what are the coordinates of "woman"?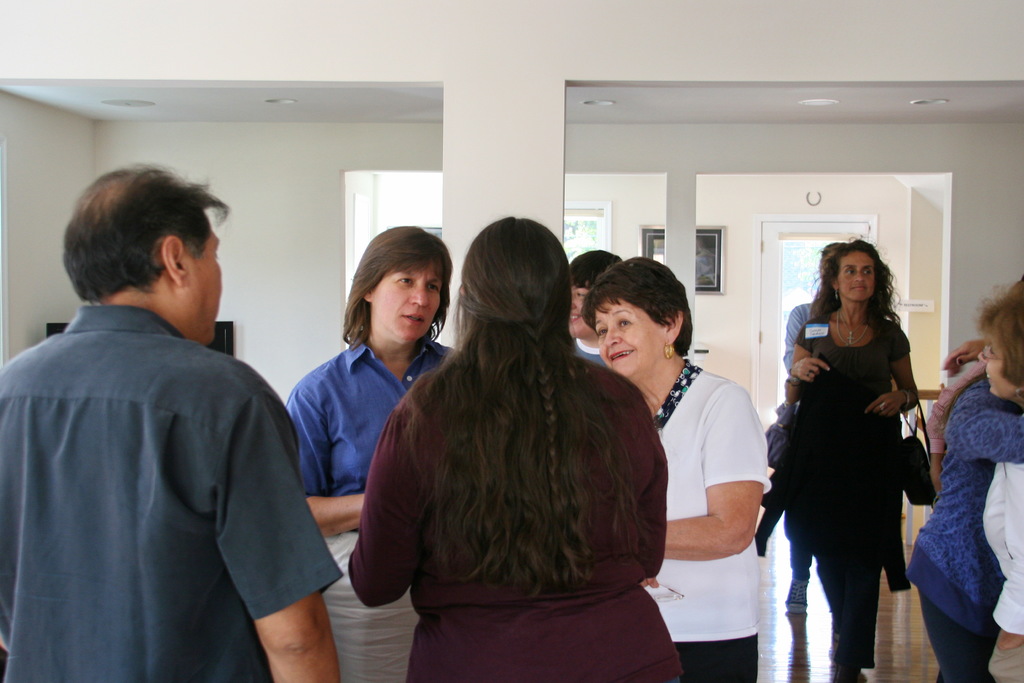
crop(771, 221, 940, 682).
